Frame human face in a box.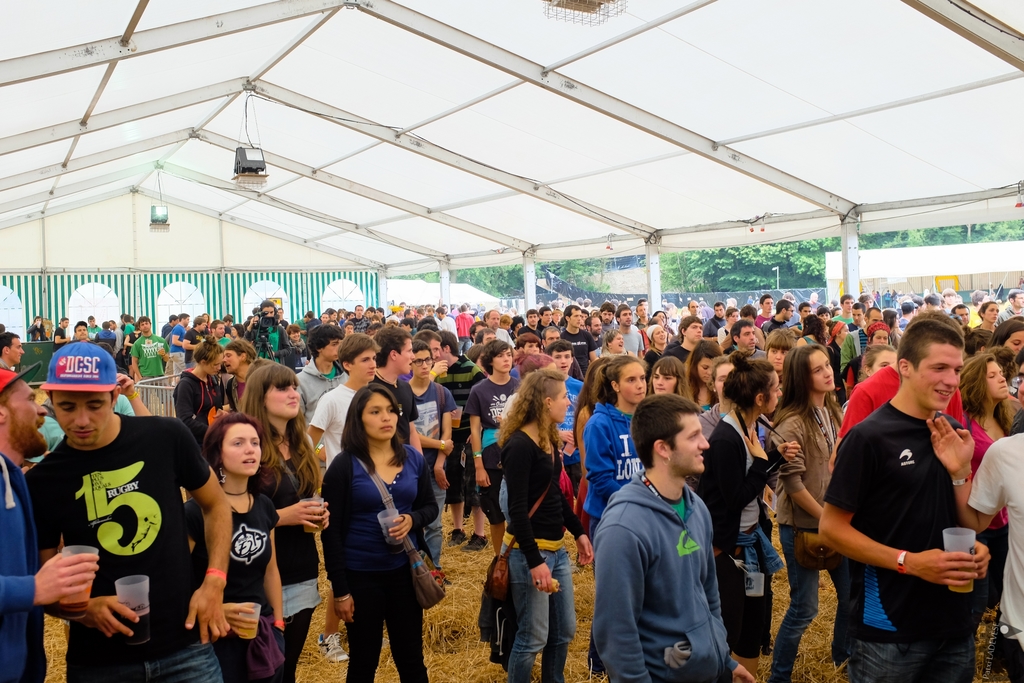
pyautogui.locateOnScreen(712, 361, 737, 397).
